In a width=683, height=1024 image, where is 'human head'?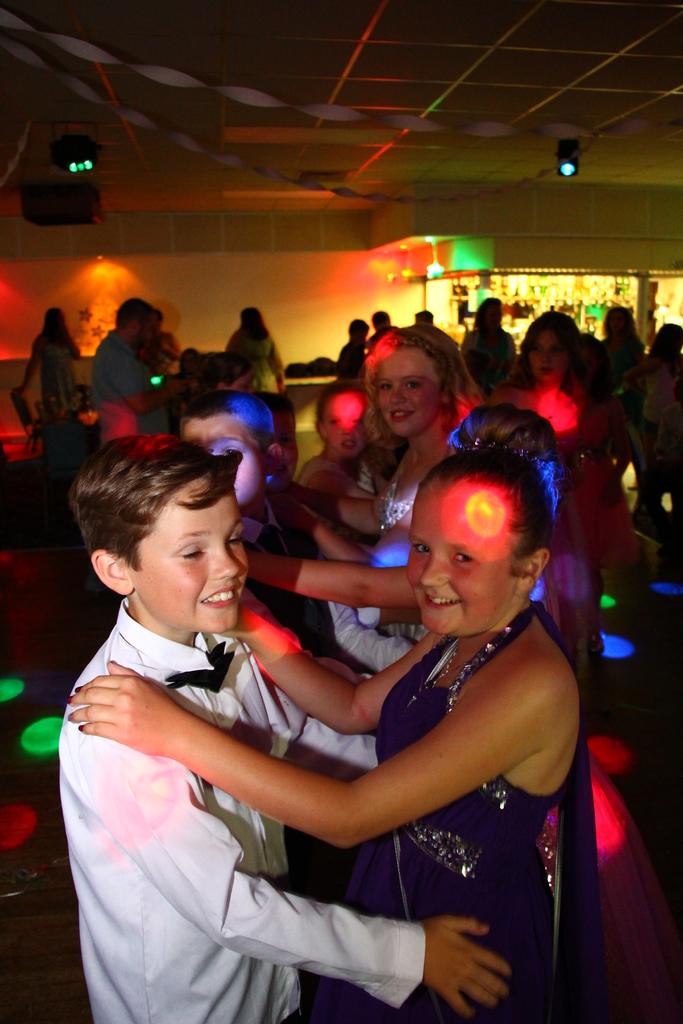
[left=475, top=293, right=504, bottom=323].
